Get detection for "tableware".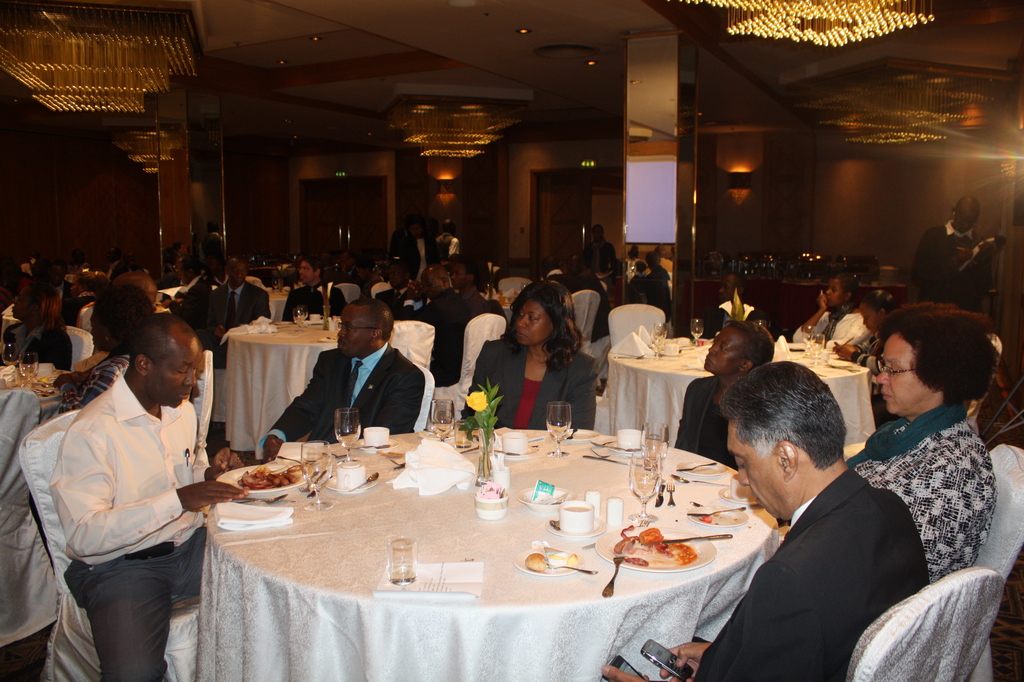
Detection: region(0, 342, 17, 371).
